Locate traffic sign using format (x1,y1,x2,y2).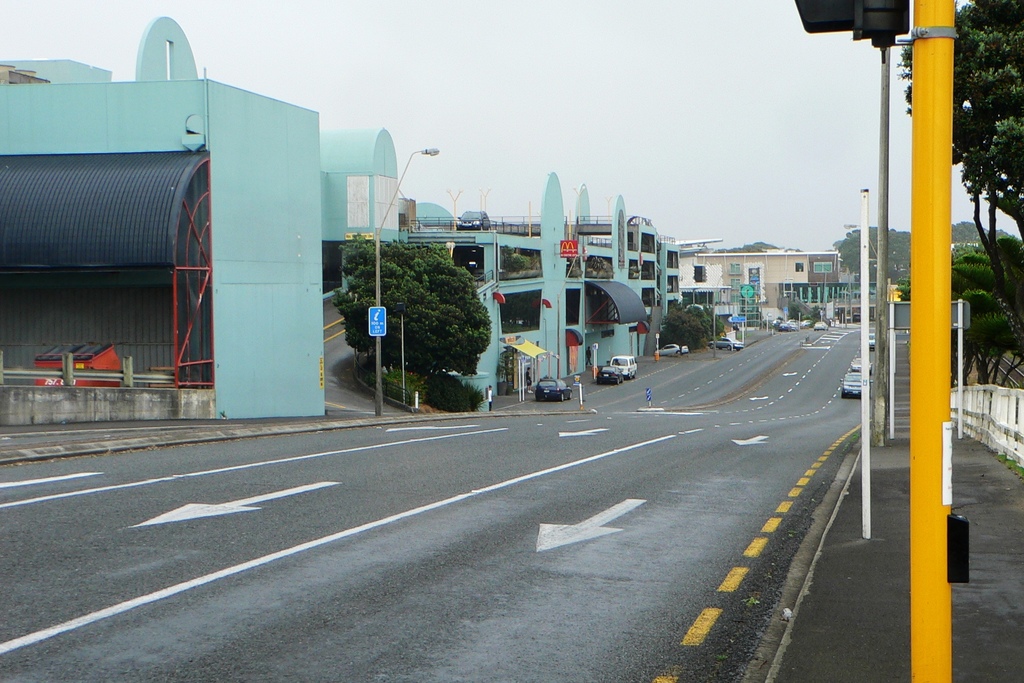
(369,304,387,336).
